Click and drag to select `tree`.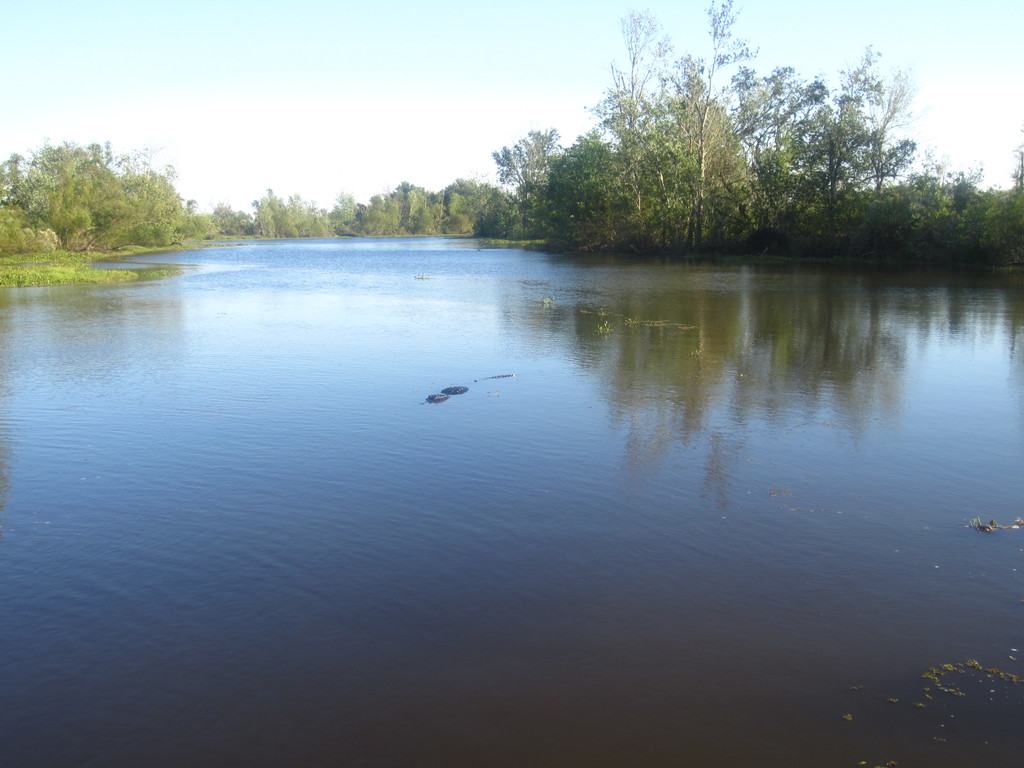
Selection: Rect(374, 183, 447, 235).
